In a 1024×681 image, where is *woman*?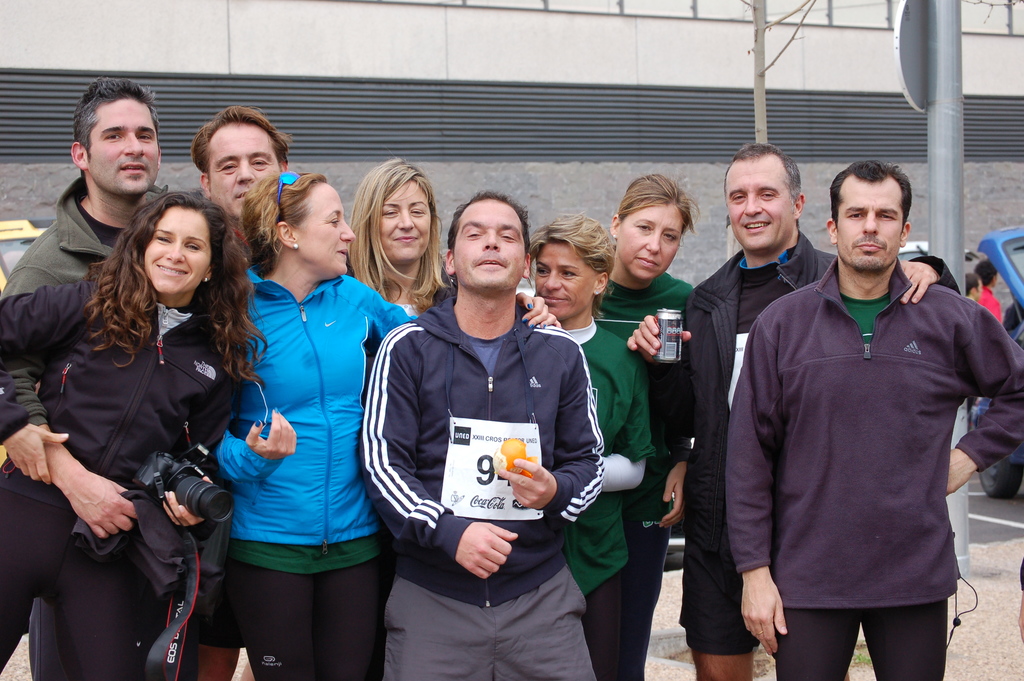
596:172:691:677.
